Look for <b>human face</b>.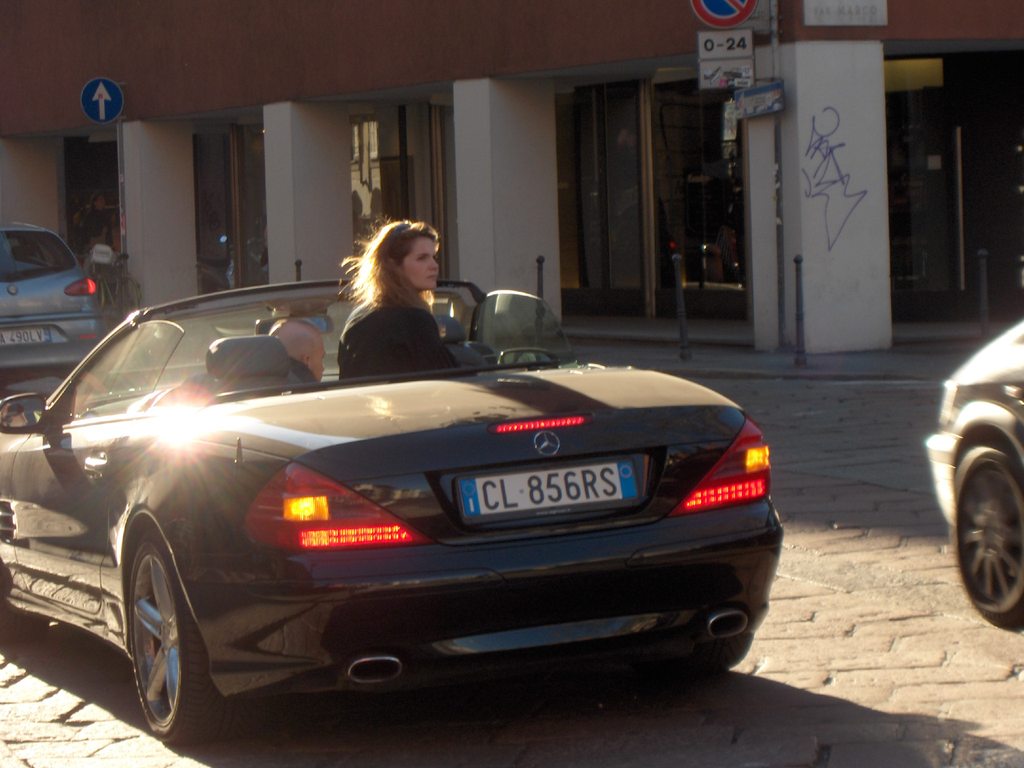
Found: <box>402,233,444,288</box>.
